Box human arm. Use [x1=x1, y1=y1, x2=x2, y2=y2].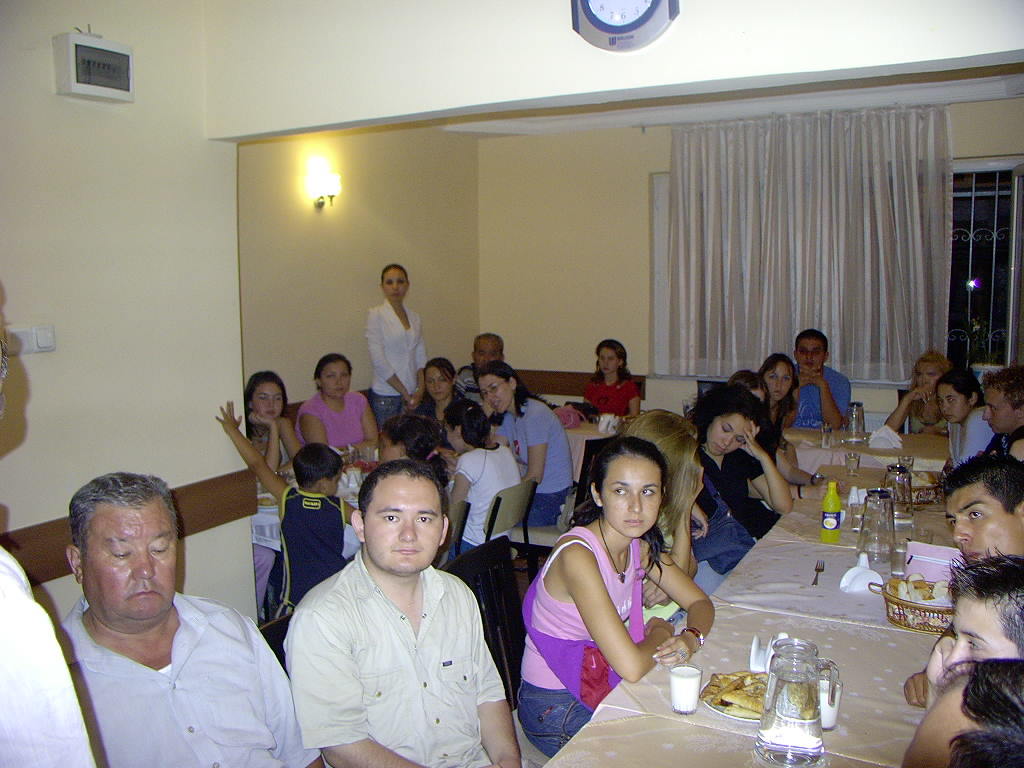
[x1=521, y1=400, x2=548, y2=482].
